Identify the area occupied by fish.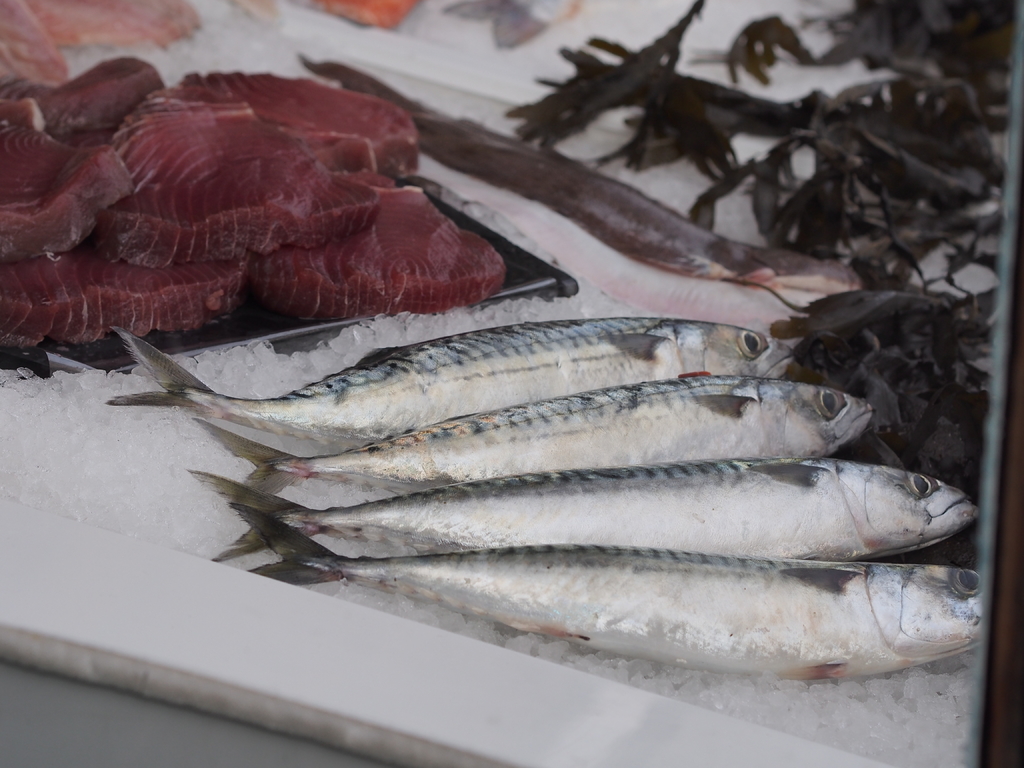
Area: 33,0,212,53.
